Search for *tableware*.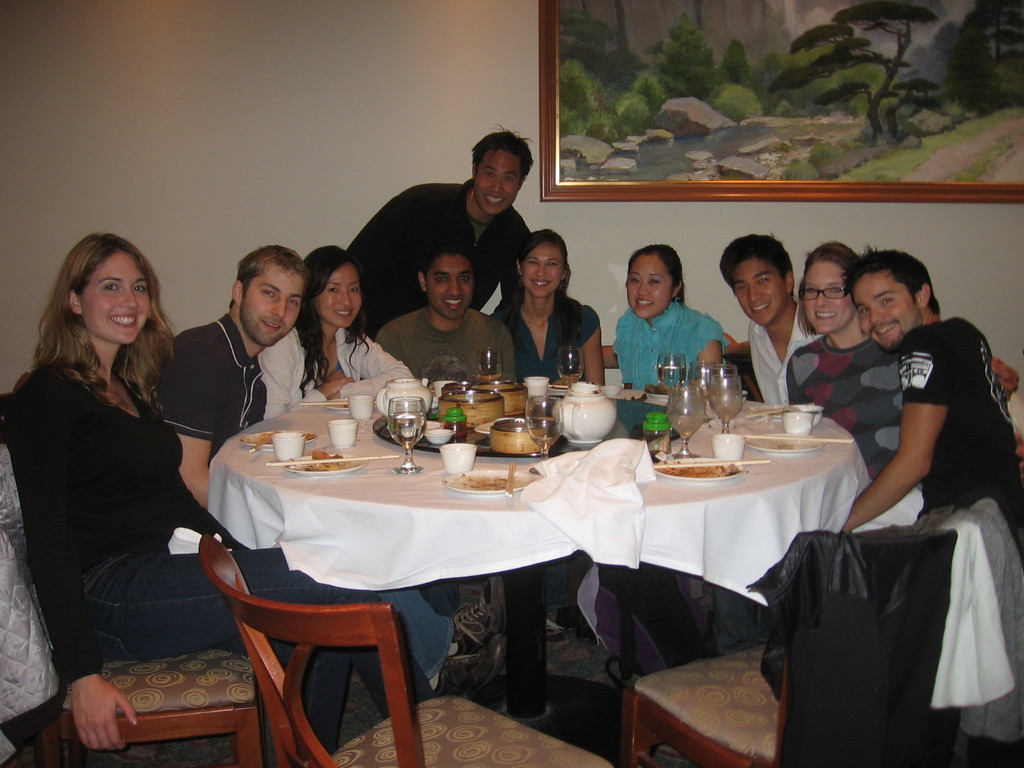
Found at BBox(747, 431, 824, 452).
